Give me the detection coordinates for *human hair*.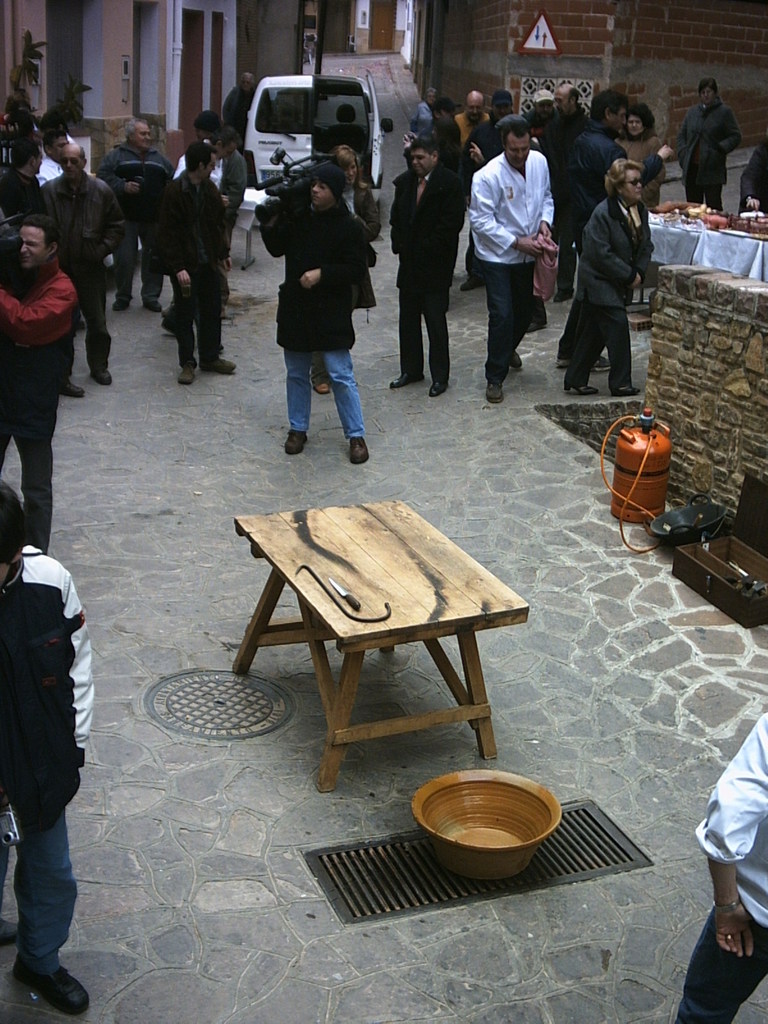
region(632, 102, 657, 138).
